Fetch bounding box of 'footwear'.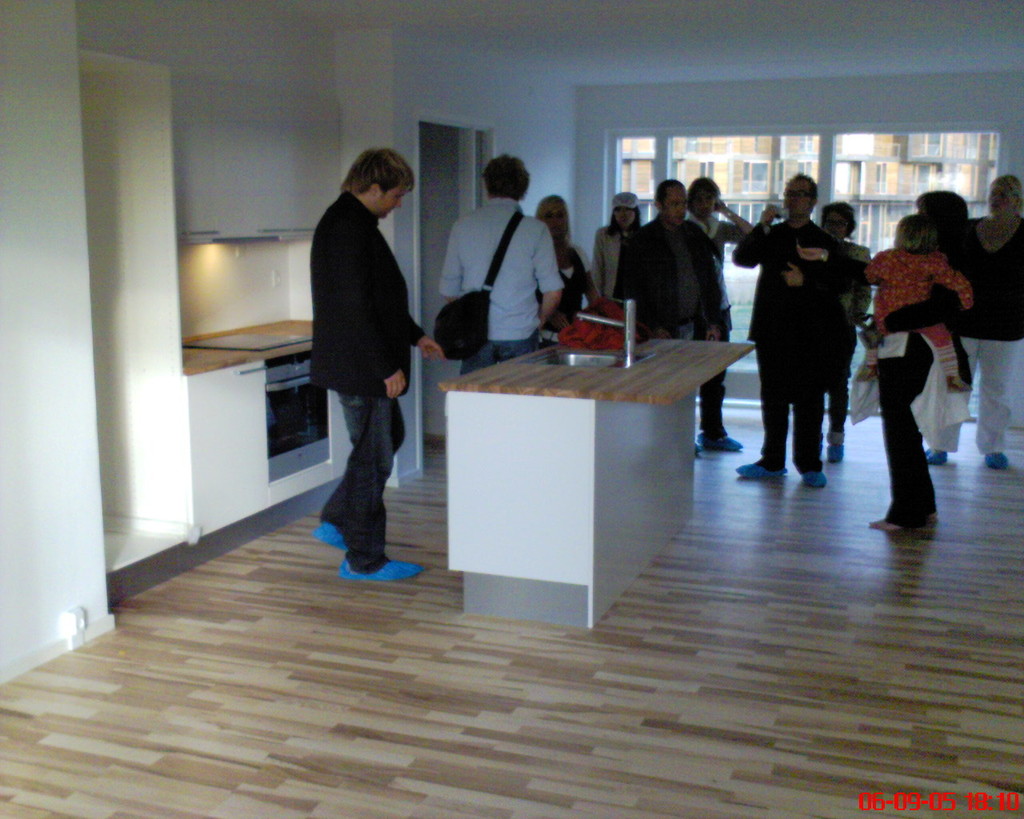
Bbox: crop(334, 551, 419, 583).
